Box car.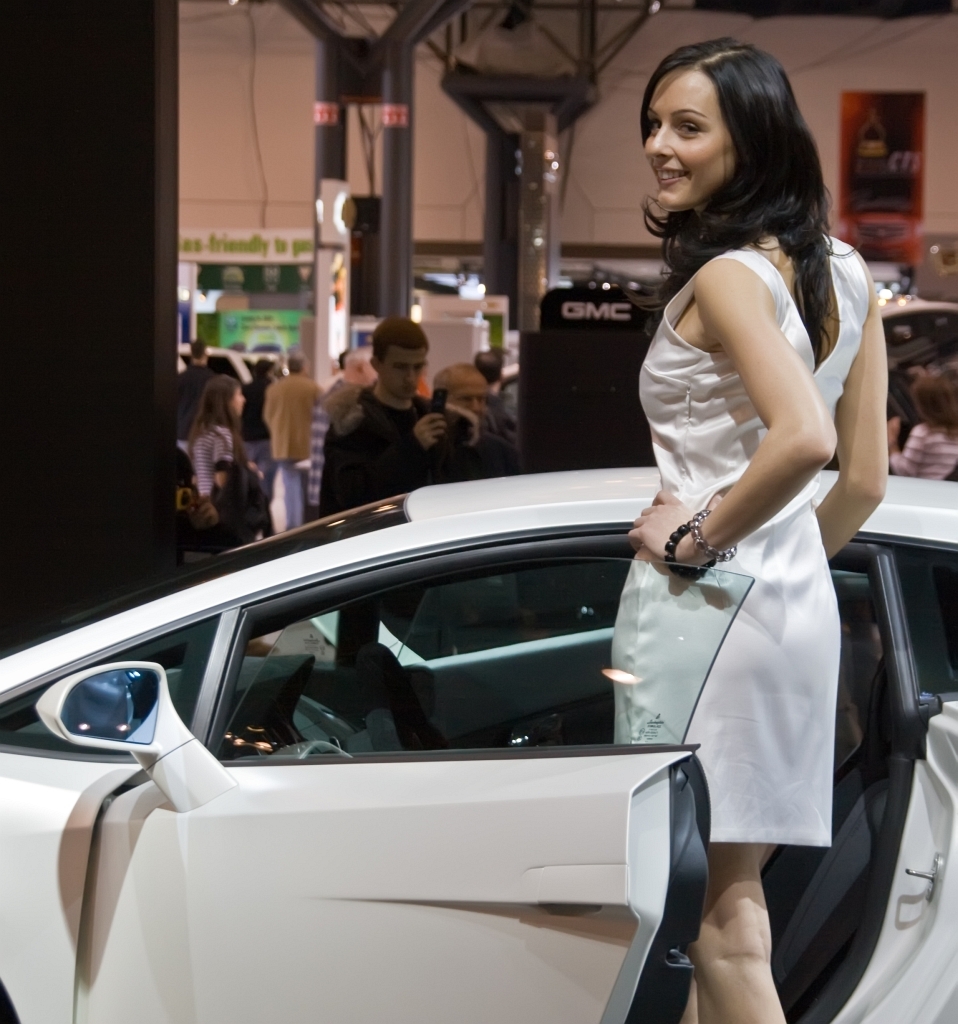
rect(0, 459, 957, 1023).
